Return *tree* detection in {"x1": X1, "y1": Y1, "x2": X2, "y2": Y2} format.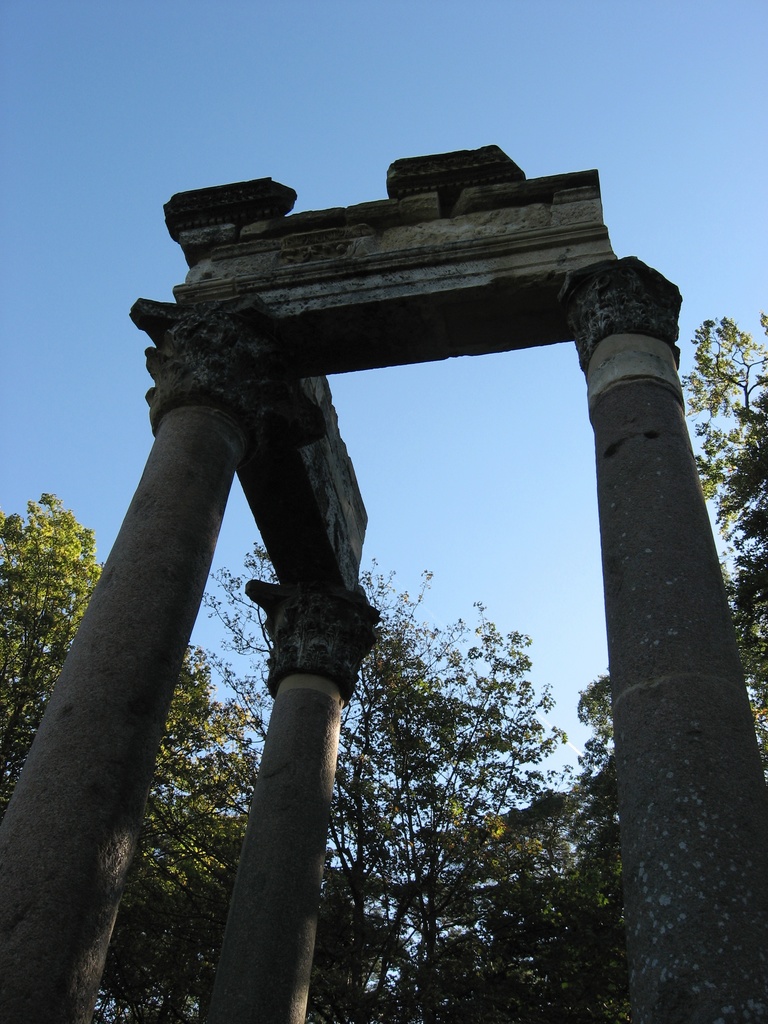
{"x1": 673, "y1": 311, "x2": 767, "y2": 537}.
